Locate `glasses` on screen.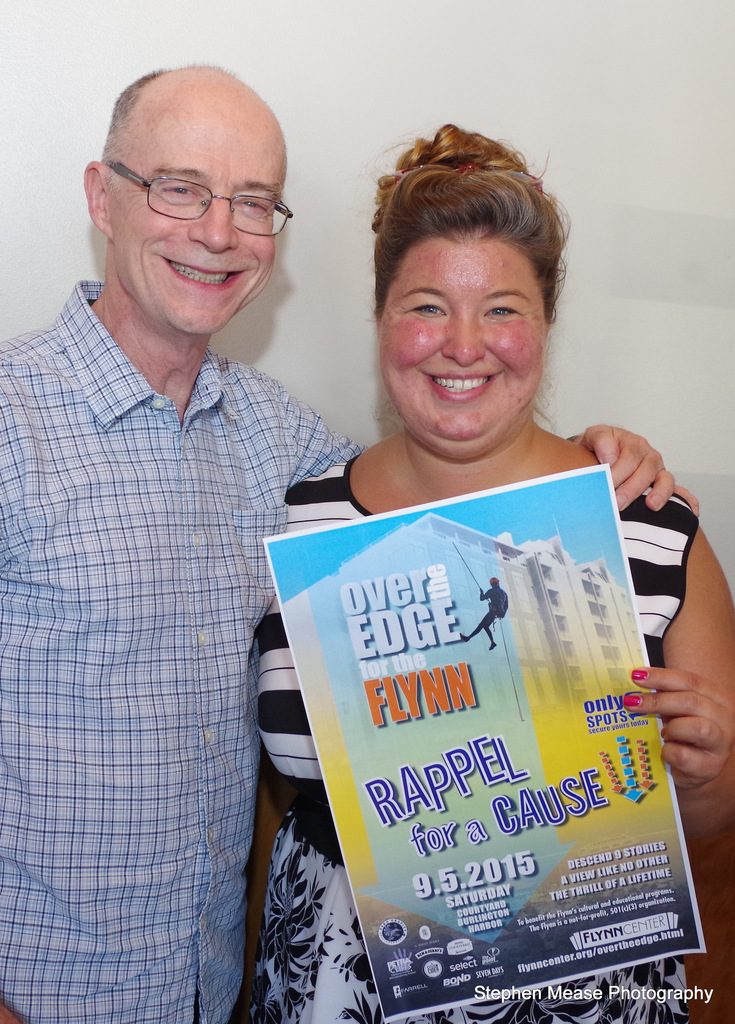
On screen at bbox=(135, 158, 285, 227).
